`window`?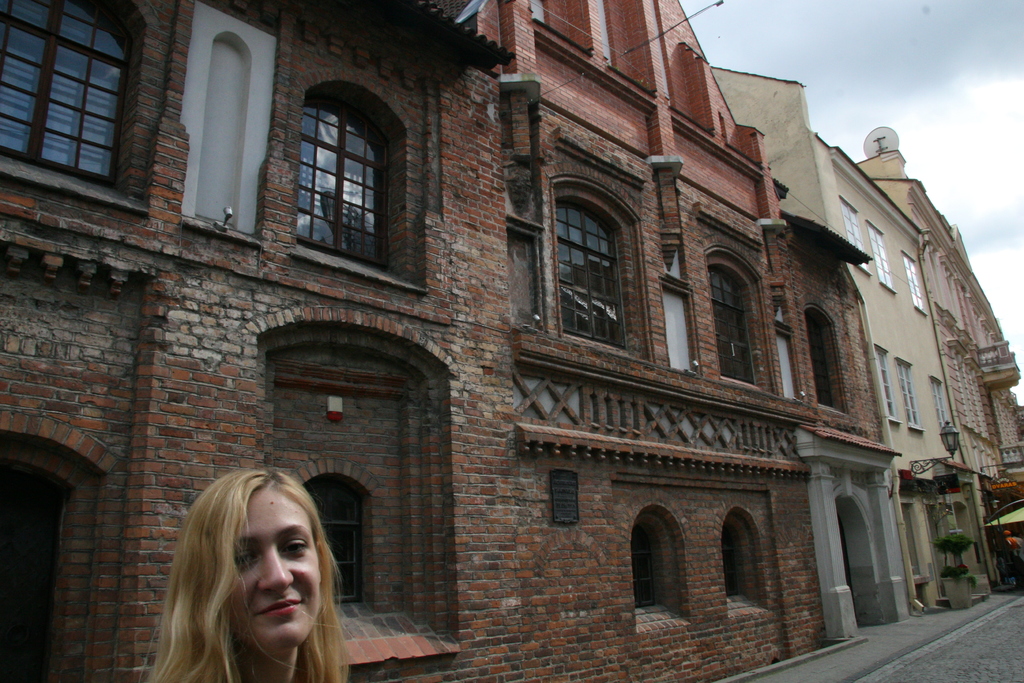
[803, 324, 851, 411]
